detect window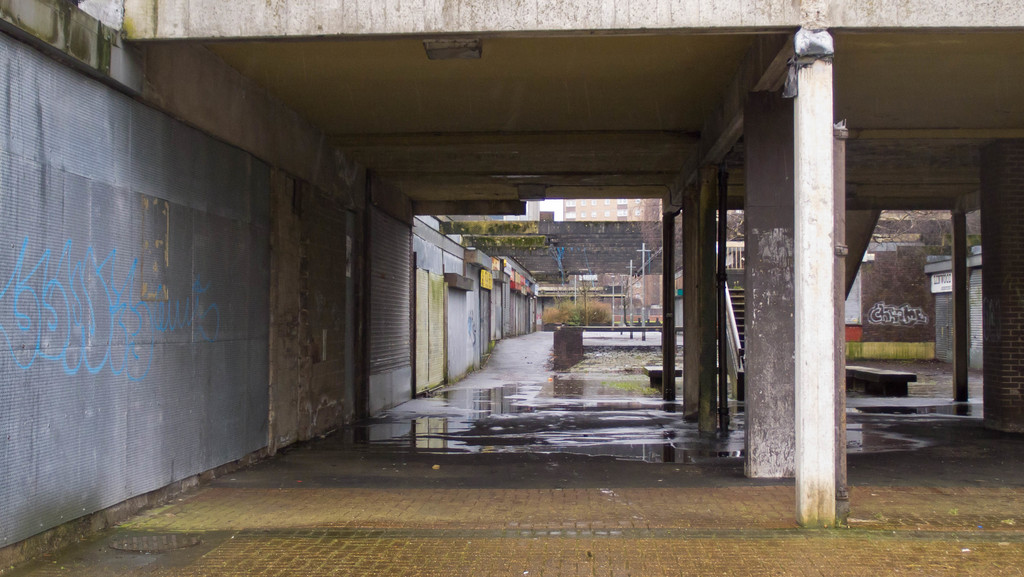
842/264/861/324
